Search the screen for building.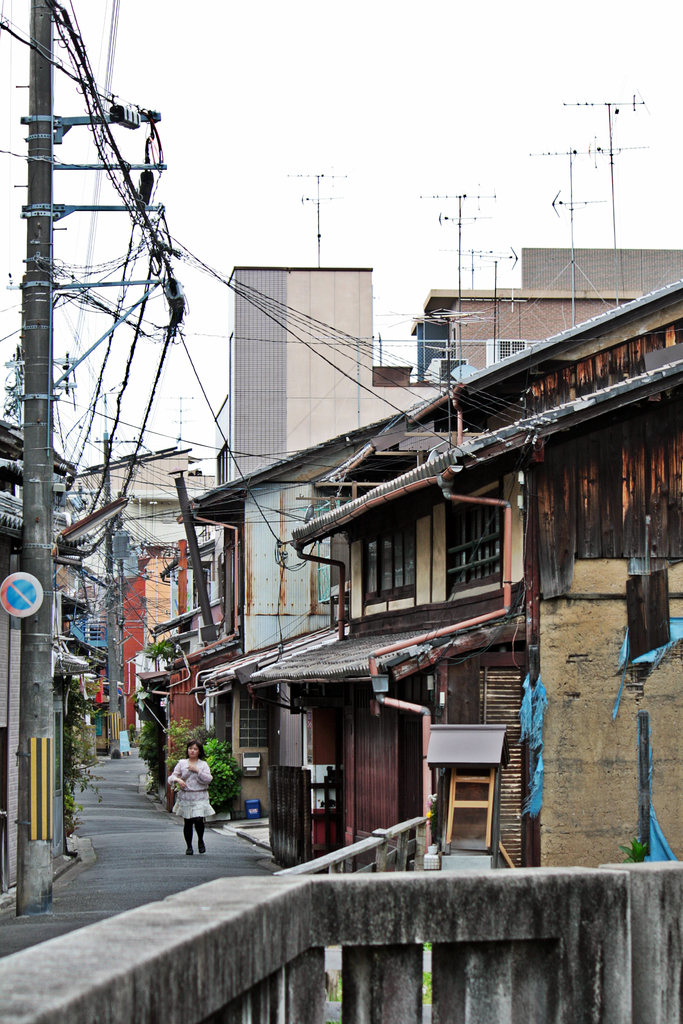
Found at bbox(249, 282, 681, 873).
